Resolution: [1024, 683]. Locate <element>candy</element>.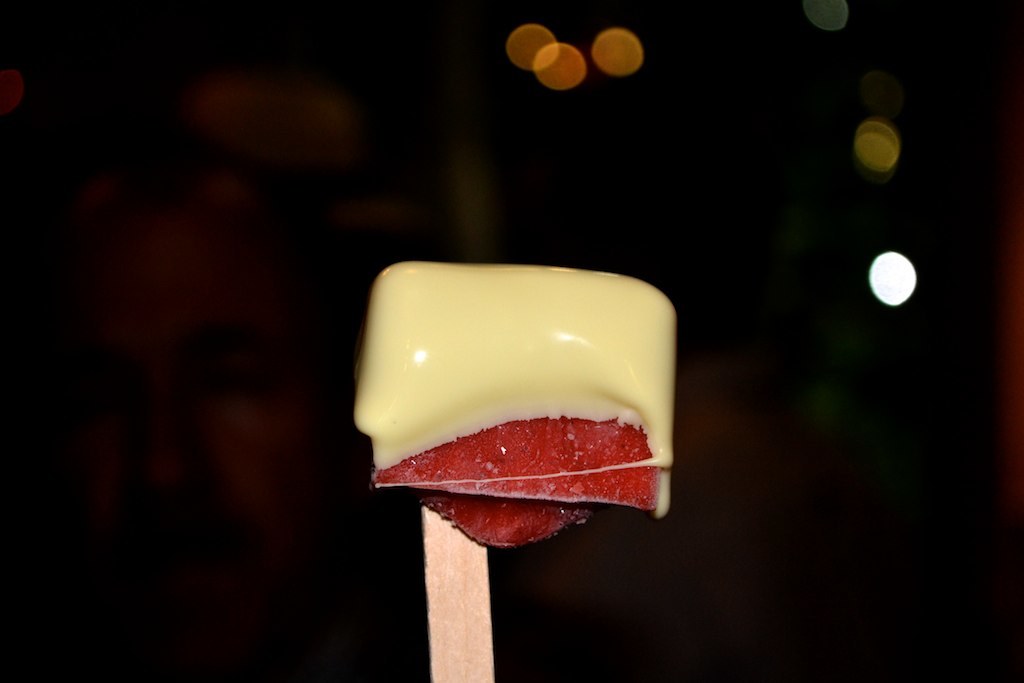
Rect(343, 248, 683, 542).
